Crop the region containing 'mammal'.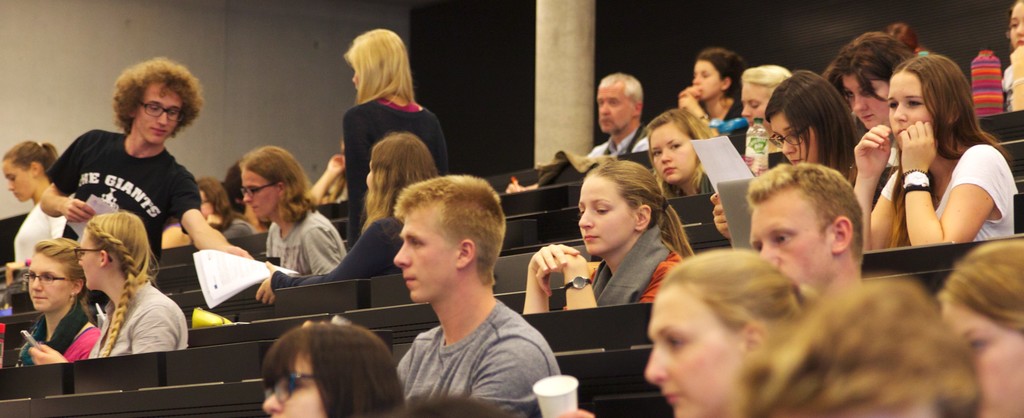
Crop region: BBox(680, 46, 748, 159).
